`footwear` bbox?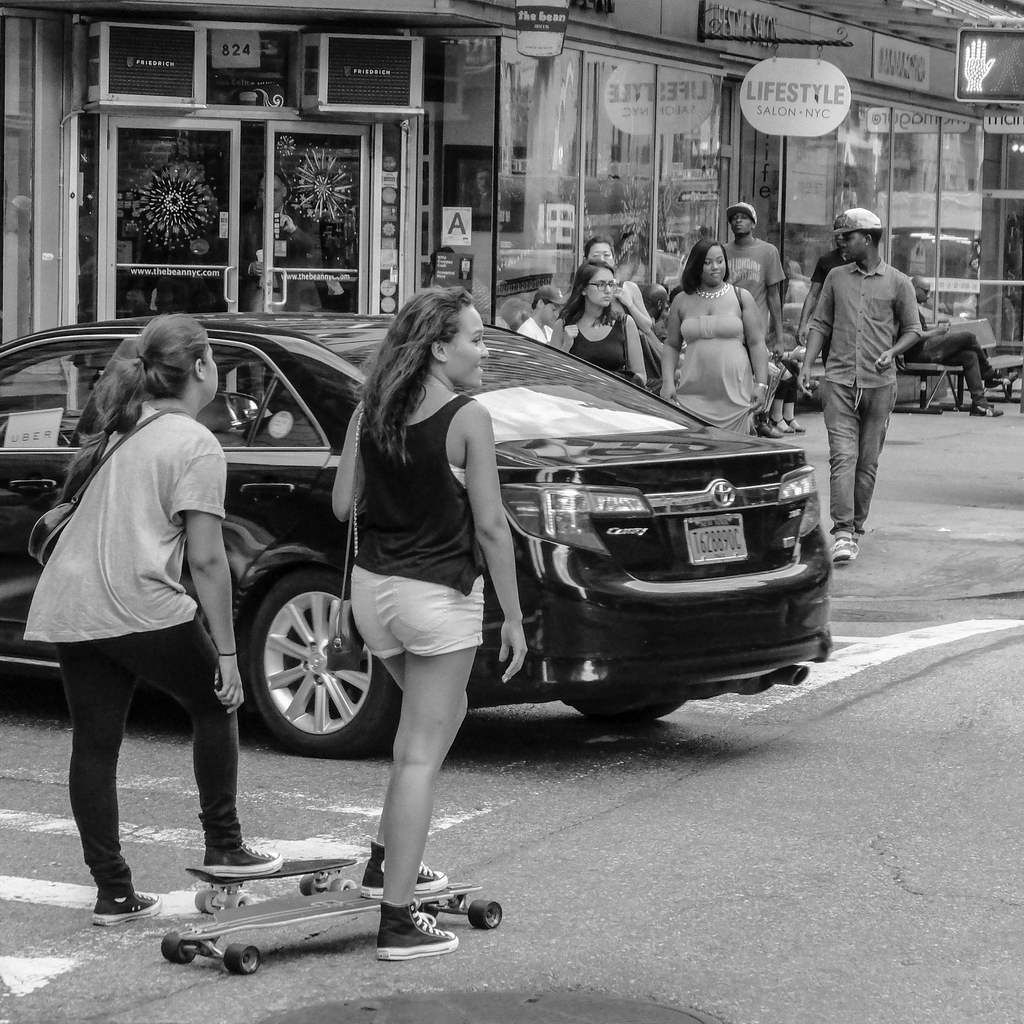
{"left": 826, "top": 536, "right": 854, "bottom": 561}
